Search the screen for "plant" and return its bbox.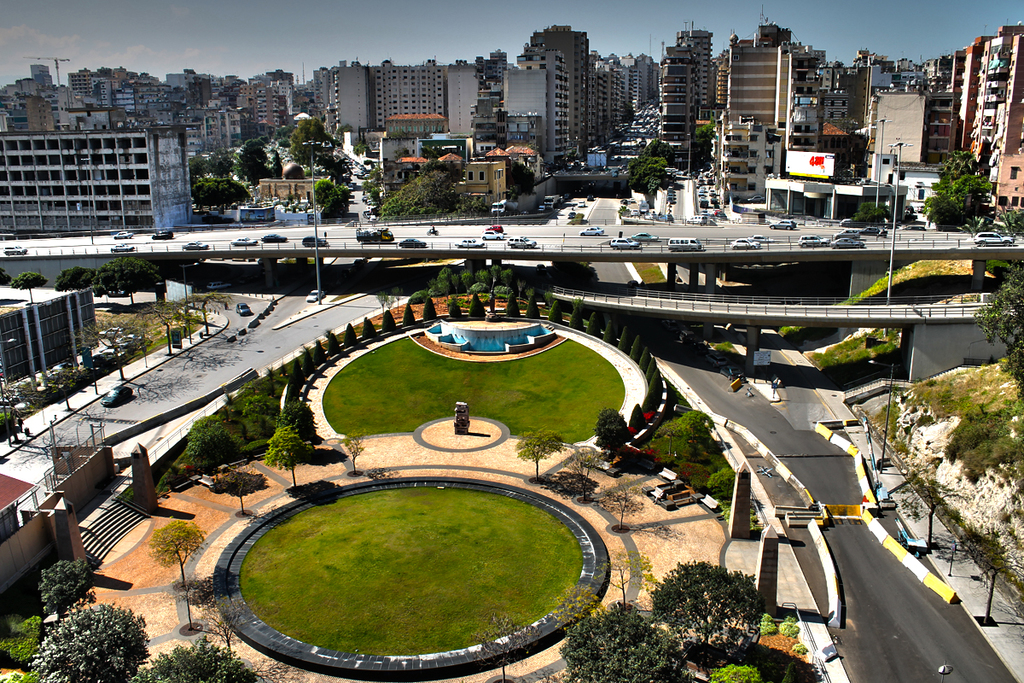
Found: crop(636, 413, 724, 470).
